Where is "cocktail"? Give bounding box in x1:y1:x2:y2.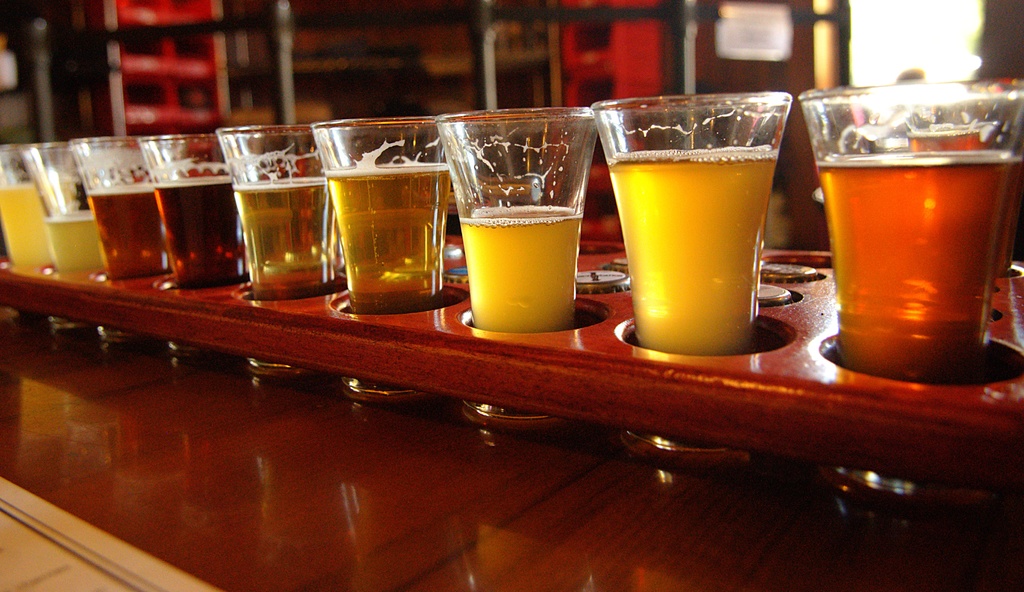
59:133:152:347.
